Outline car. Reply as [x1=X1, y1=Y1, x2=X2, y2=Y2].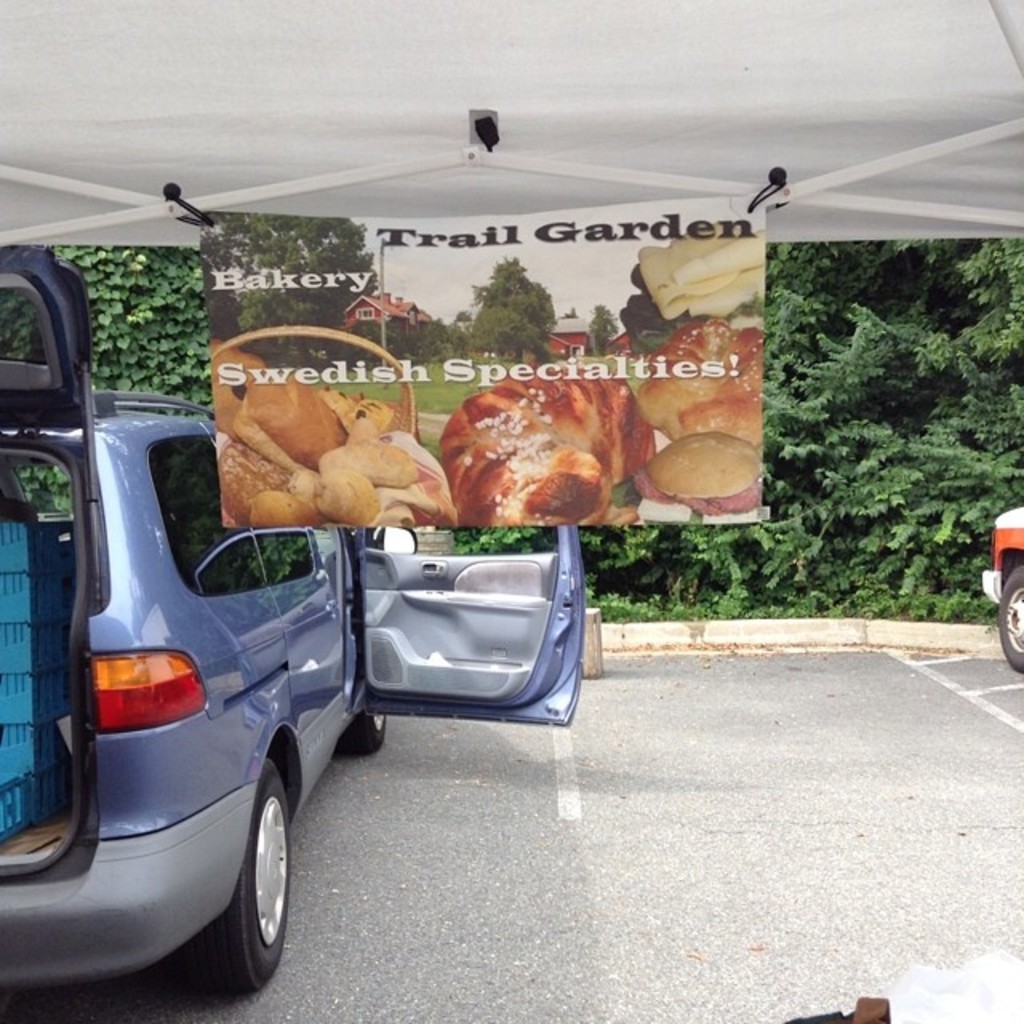
[x1=981, y1=506, x2=1022, y2=666].
